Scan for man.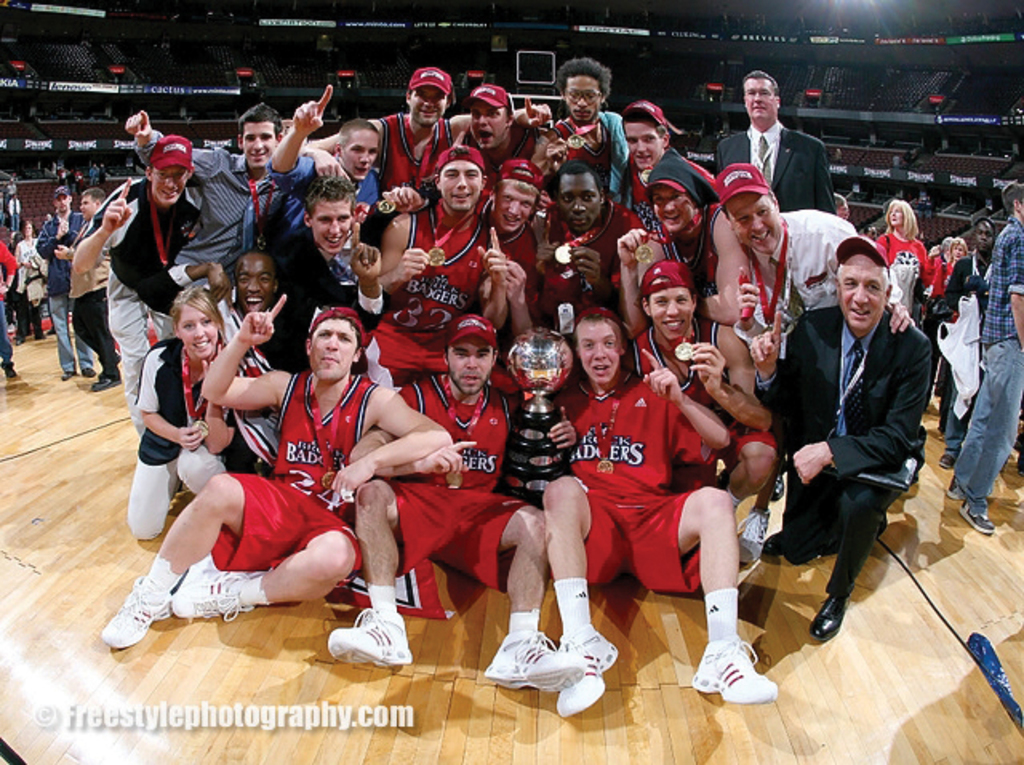
Scan result: {"left": 528, "top": 162, "right": 650, "bottom": 330}.
